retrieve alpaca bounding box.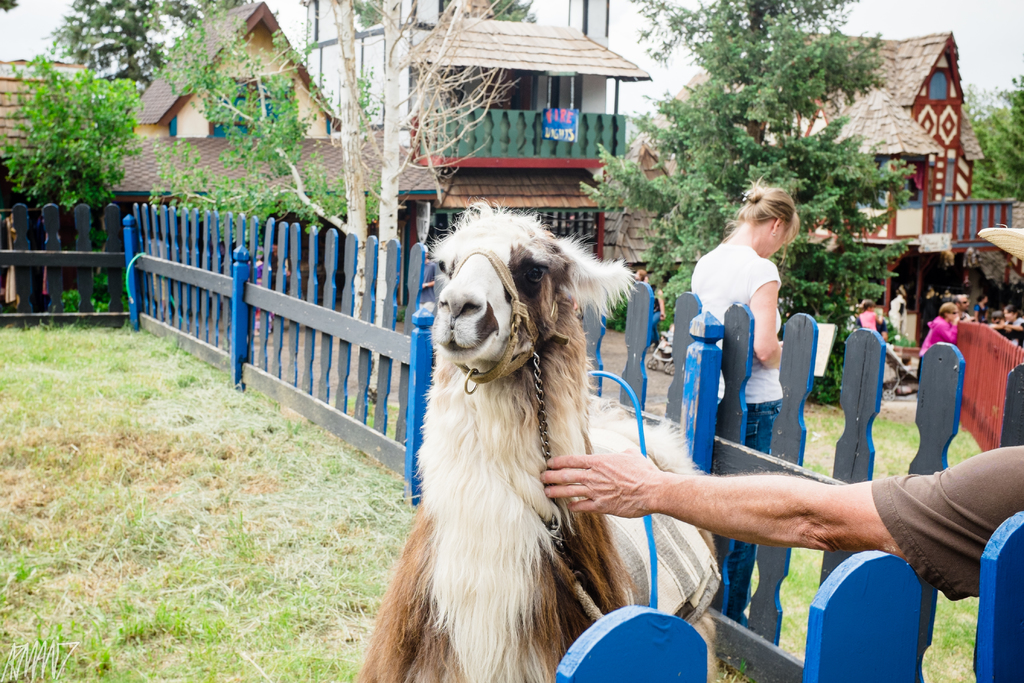
Bounding box: crop(353, 194, 719, 682).
